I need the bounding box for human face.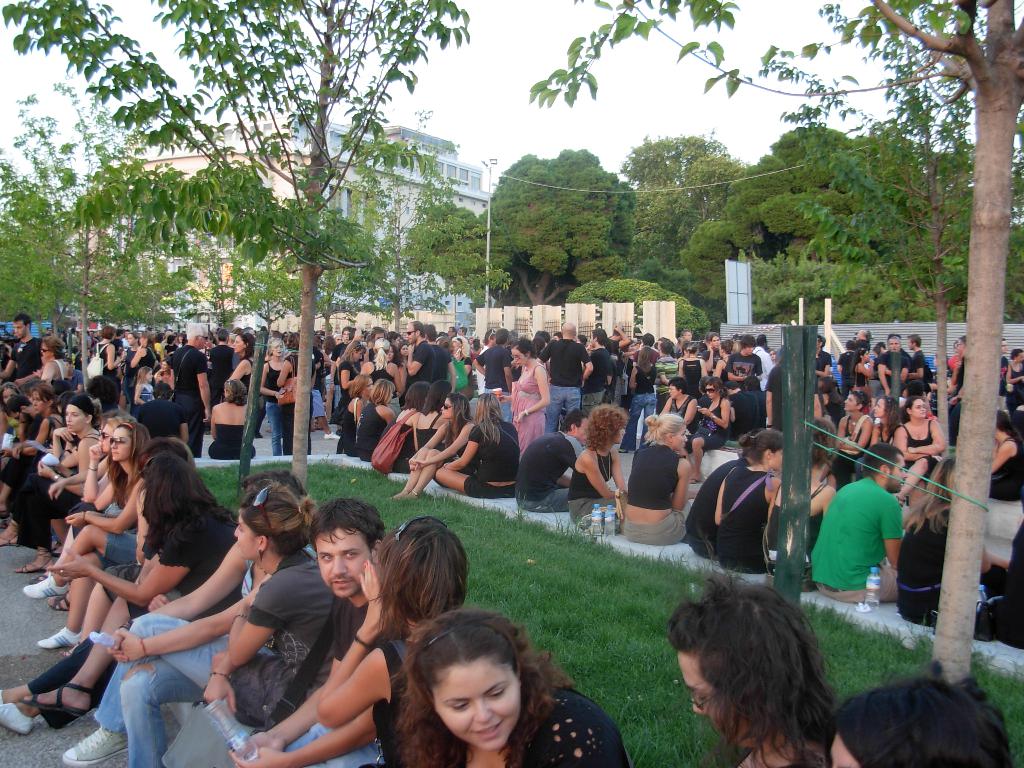
Here it is: [671, 651, 749, 750].
